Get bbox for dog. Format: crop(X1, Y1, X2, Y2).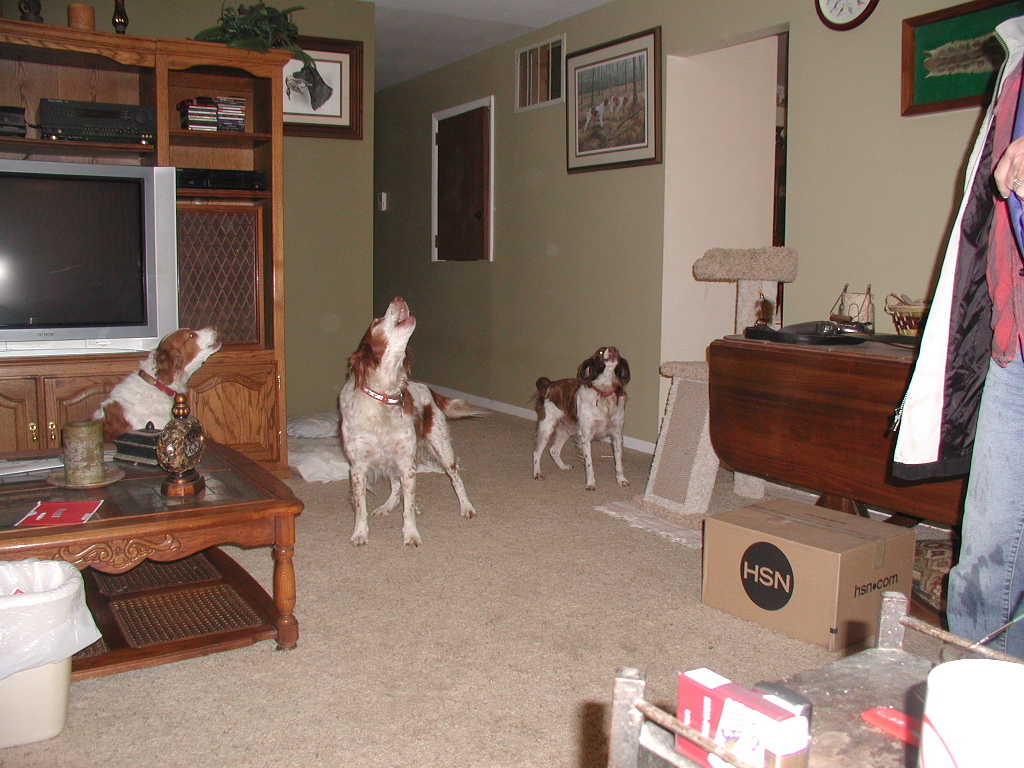
crop(81, 311, 237, 451).
